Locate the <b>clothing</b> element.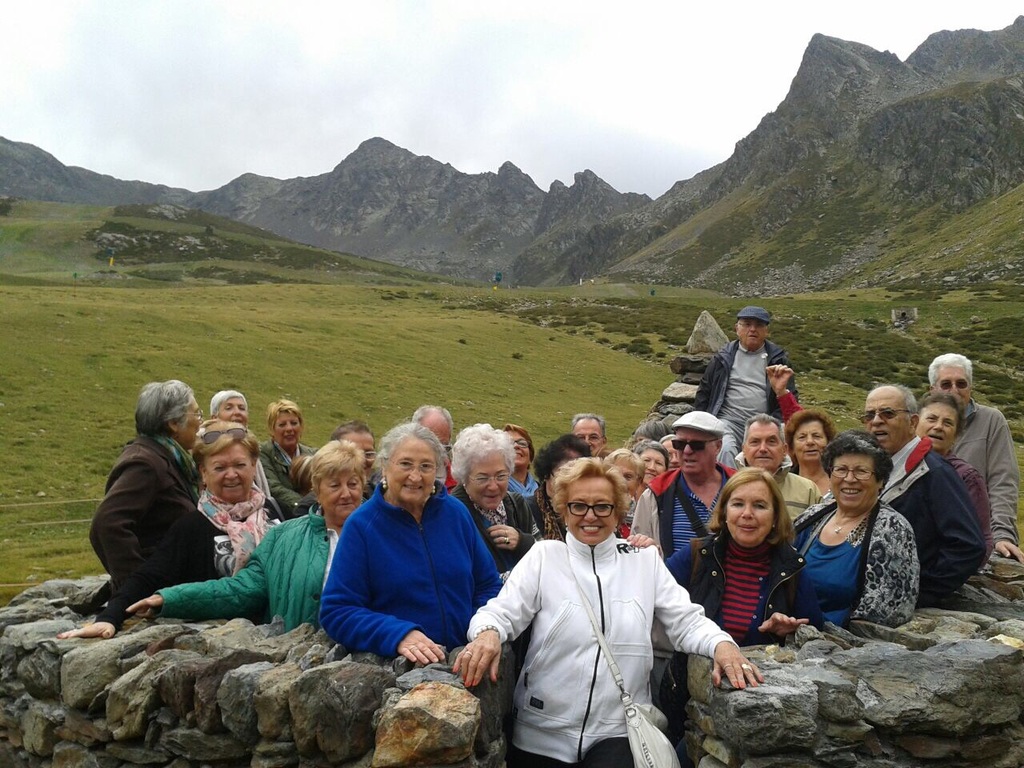
Element bbox: box(83, 426, 217, 591).
